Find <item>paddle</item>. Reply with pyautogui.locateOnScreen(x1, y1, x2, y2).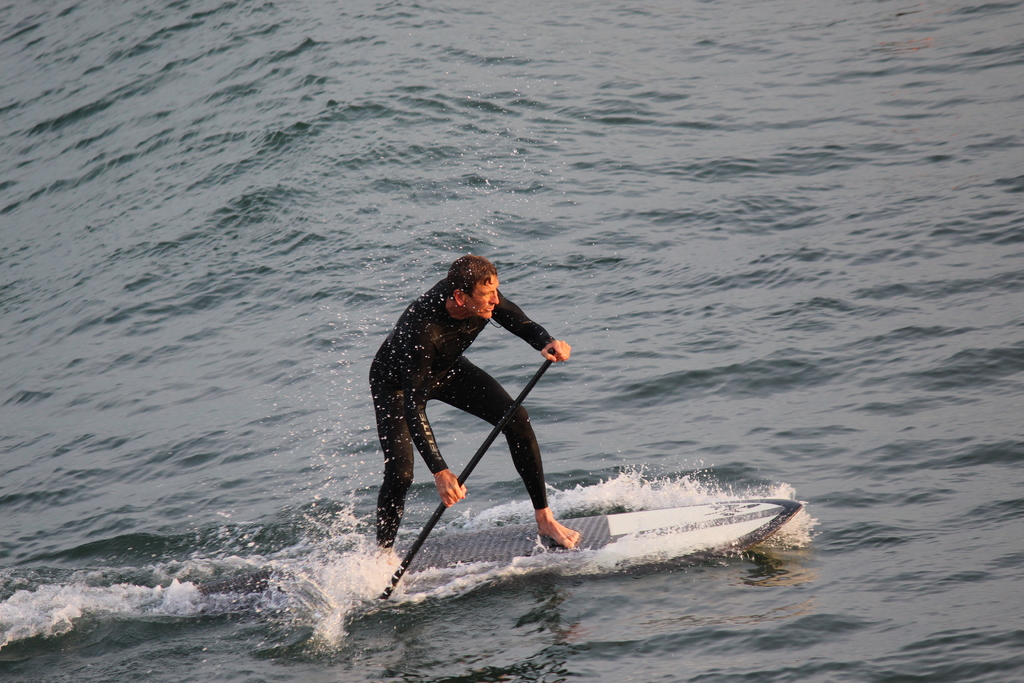
pyautogui.locateOnScreen(376, 349, 558, 605).
